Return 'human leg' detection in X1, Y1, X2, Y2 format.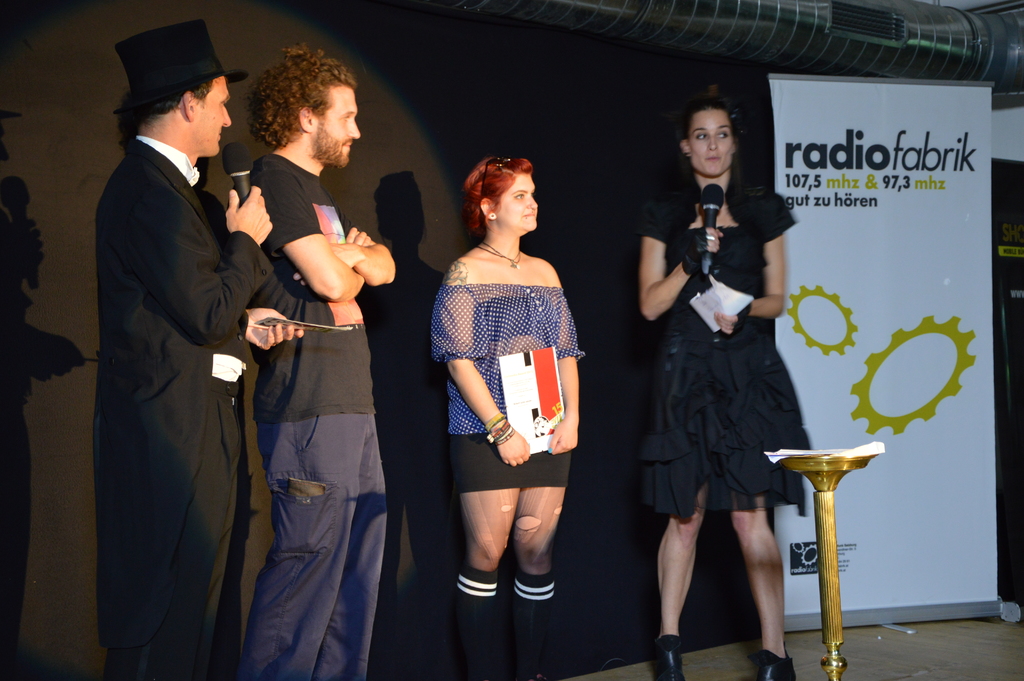
730, 493, 797, 679.
